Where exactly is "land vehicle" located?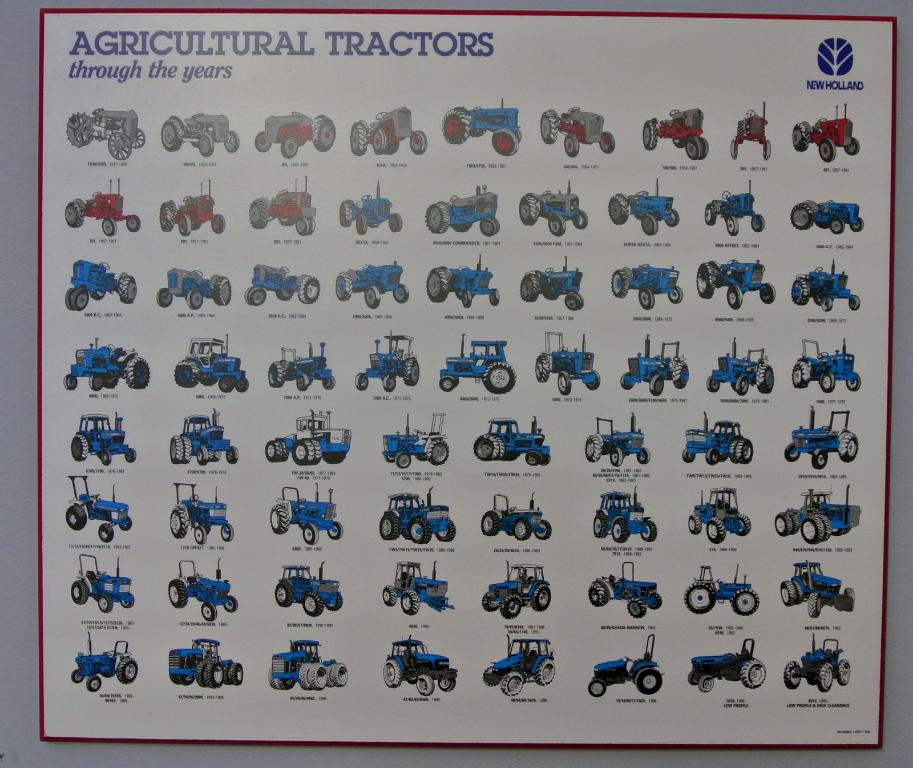
Its bounding box is 540,106,615,157.
